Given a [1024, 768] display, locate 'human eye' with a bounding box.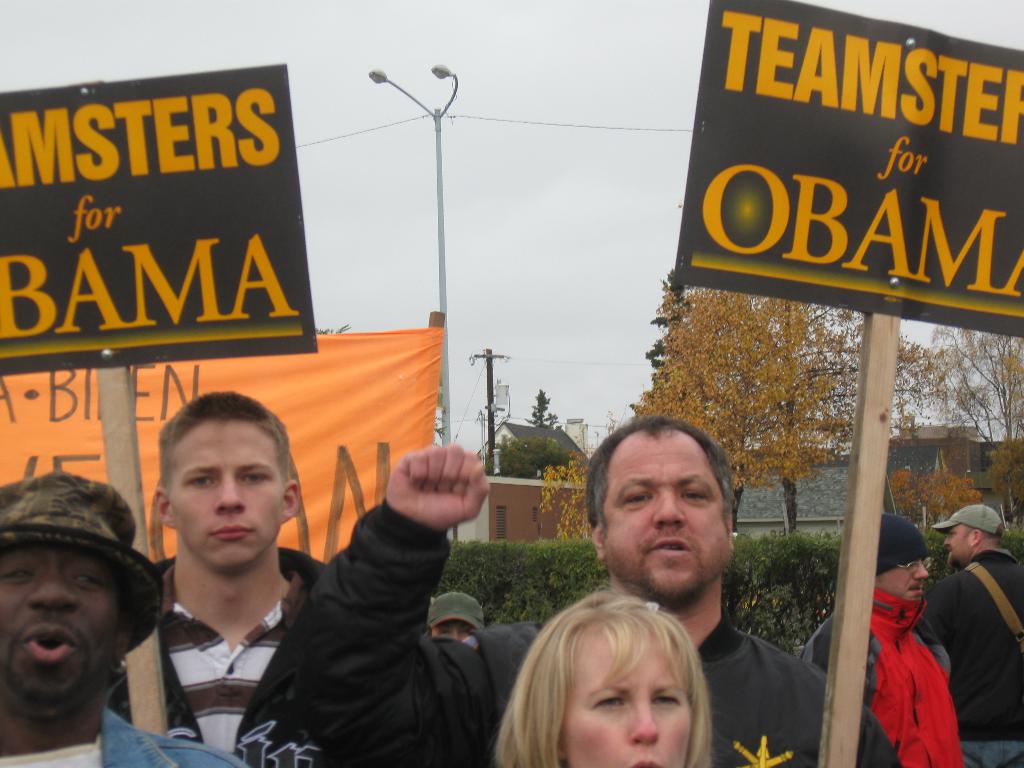
Located: <box>618,490,650,508</box>.
